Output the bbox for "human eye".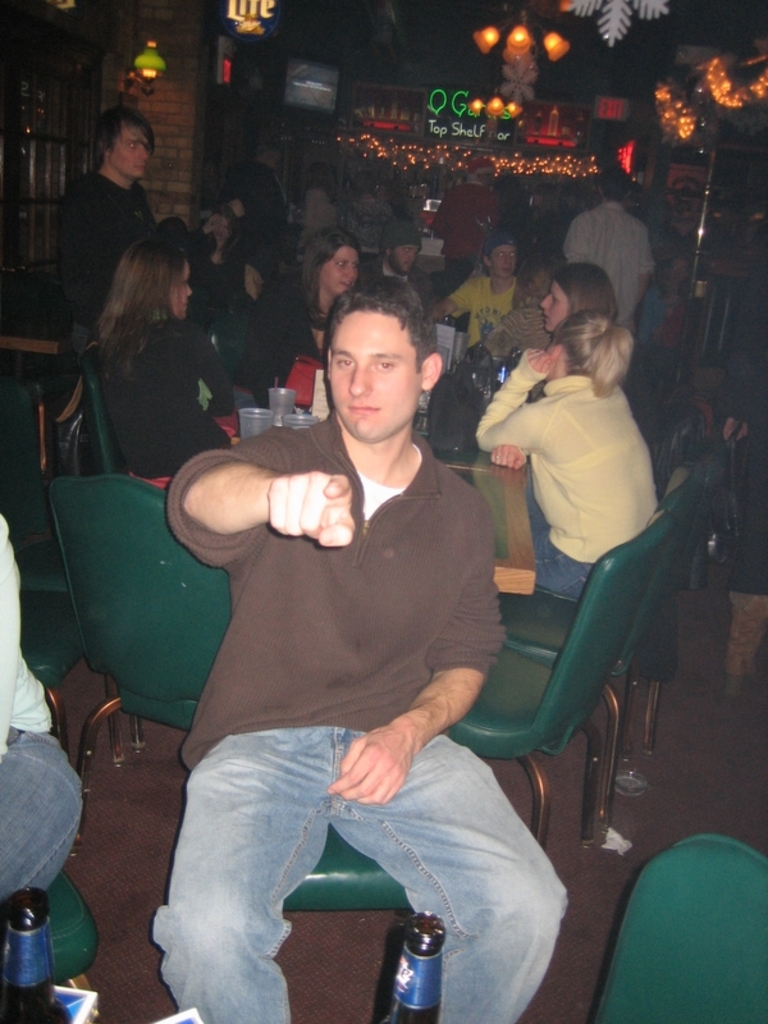
l=374, t=358, r=406, b=376.
